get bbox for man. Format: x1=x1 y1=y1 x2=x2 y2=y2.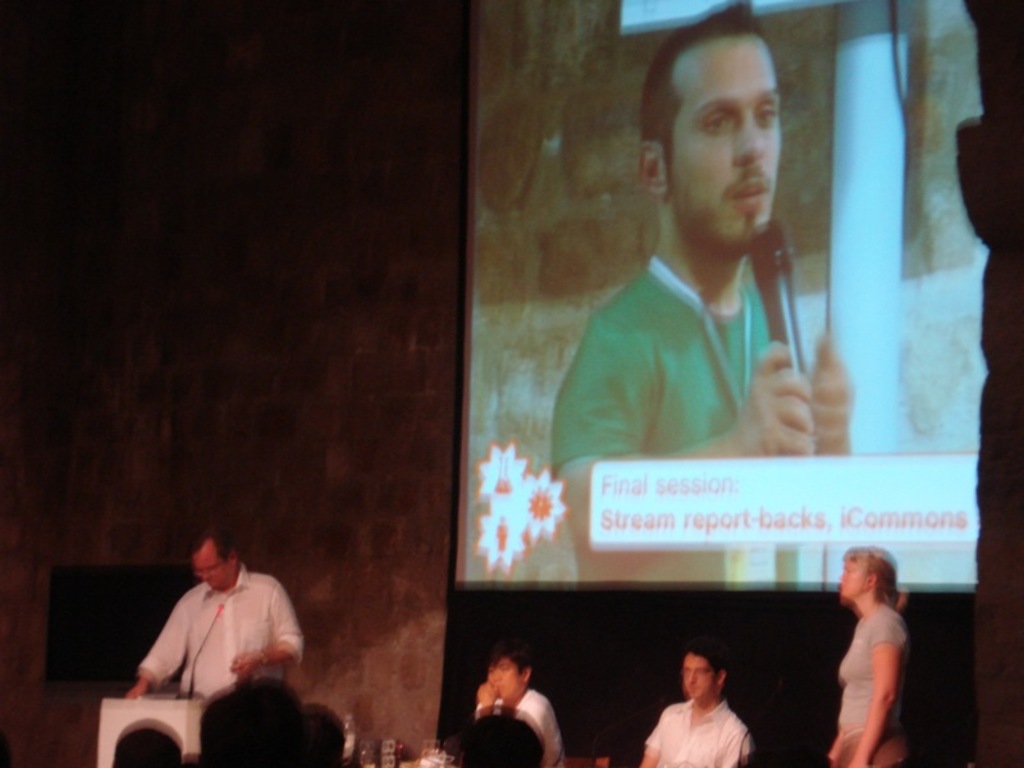
x1=124 y1=527 x2=307 y2=700.
